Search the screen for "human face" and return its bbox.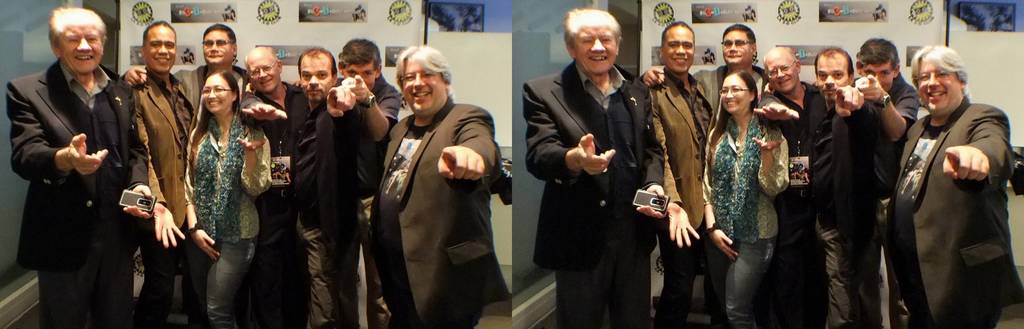
Found: detection(917, 60, 955, 112).
